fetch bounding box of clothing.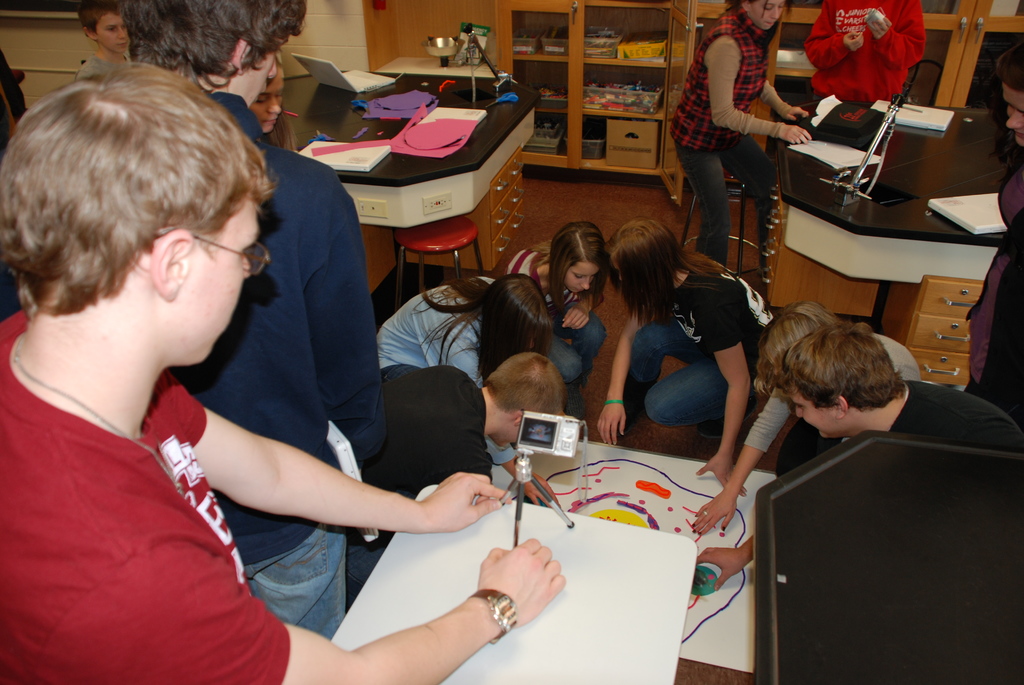
Bbox: (668, 2, 779, 267).
